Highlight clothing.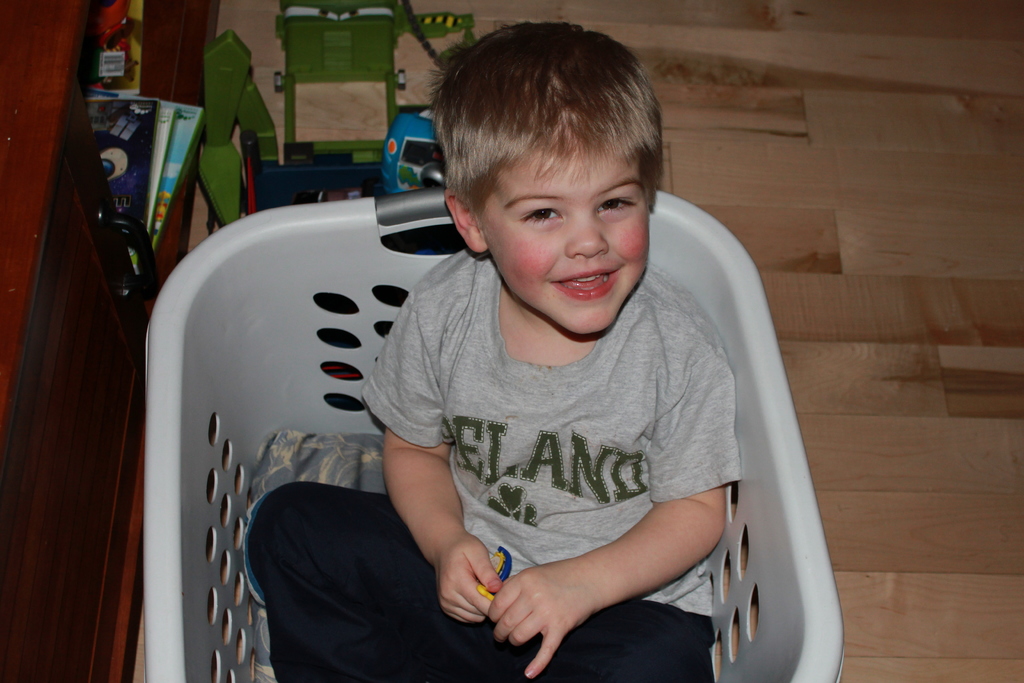
Highlighted region: (left=367, top=215, right=766, bottom=655).
